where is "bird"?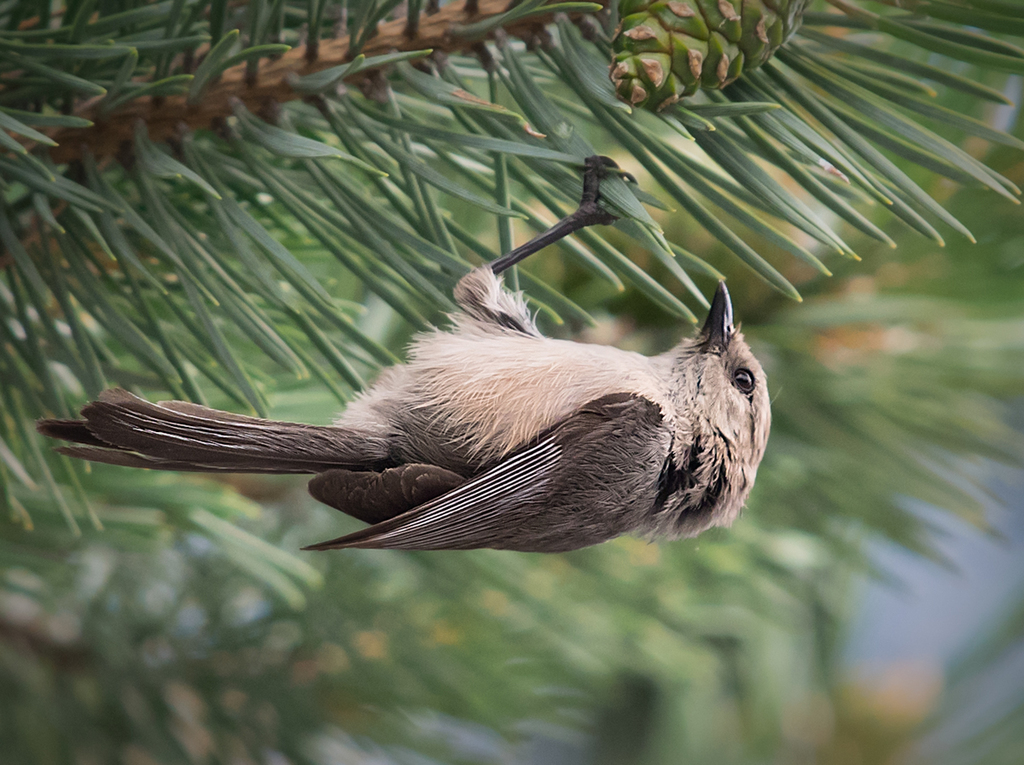
44,213,780,569.
